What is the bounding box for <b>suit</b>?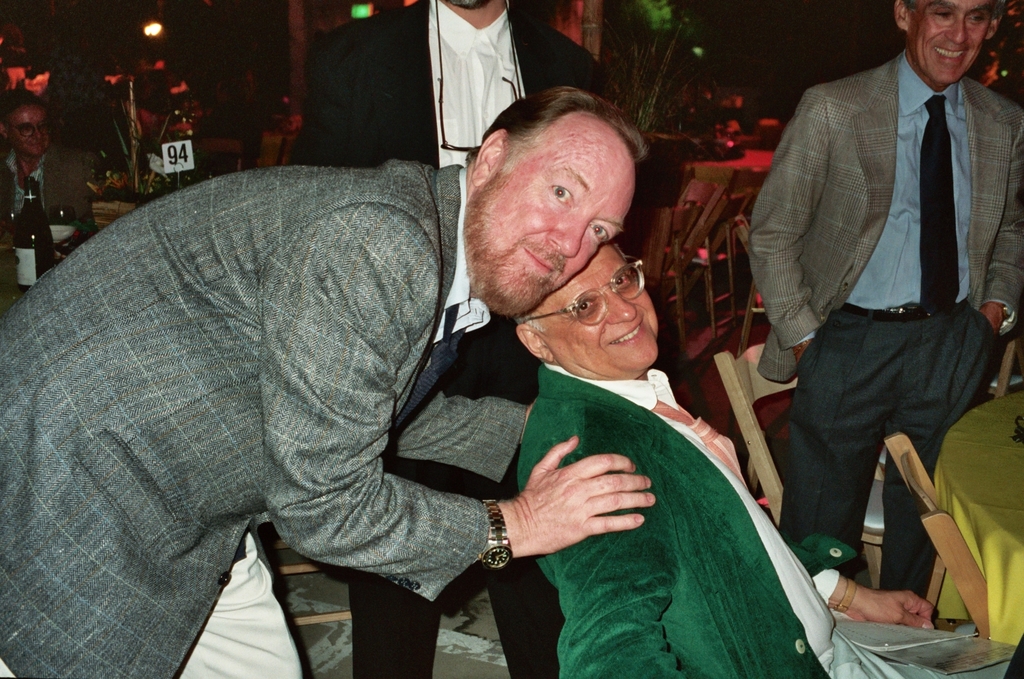
l=0, t=145, r=95, b=229.
